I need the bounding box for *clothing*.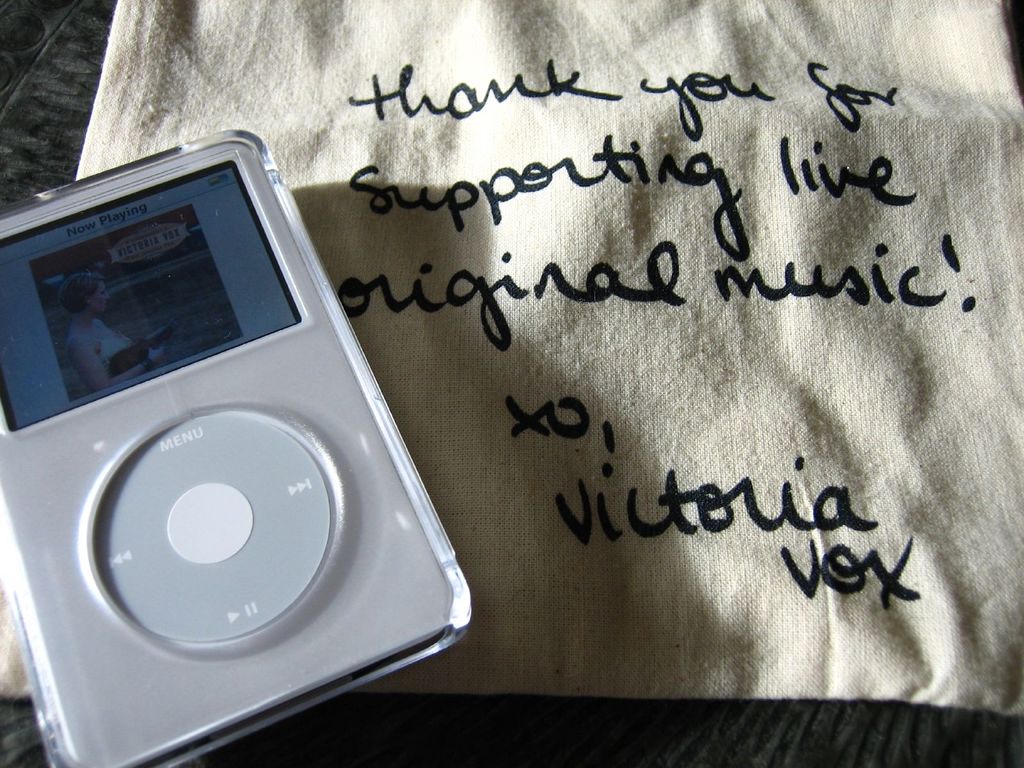
Here it is: 0:0:1023:767.
